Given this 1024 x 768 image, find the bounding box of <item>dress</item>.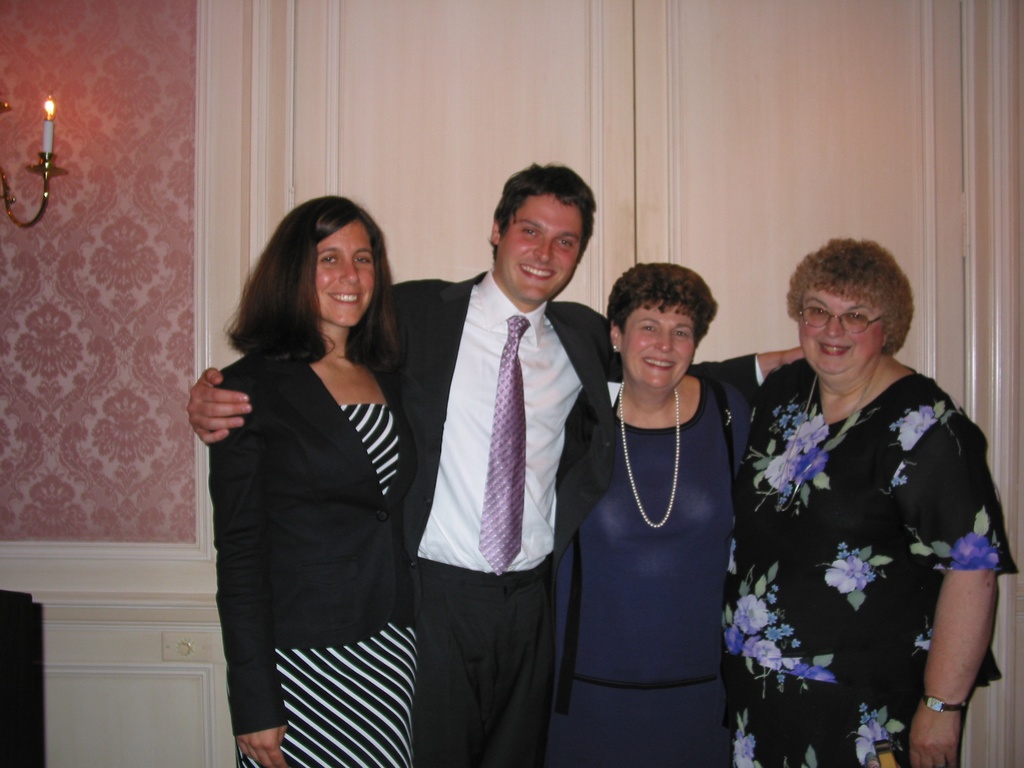
(232,404,420,767).
